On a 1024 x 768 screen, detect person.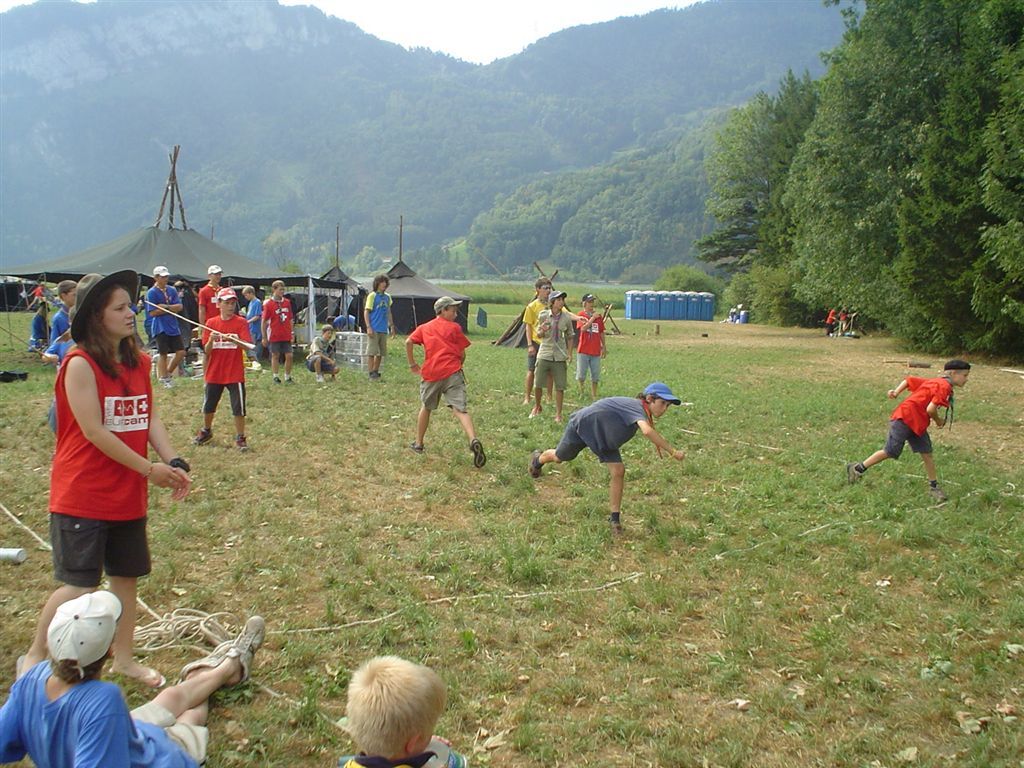
BBox(409, 299, 487, 466).
